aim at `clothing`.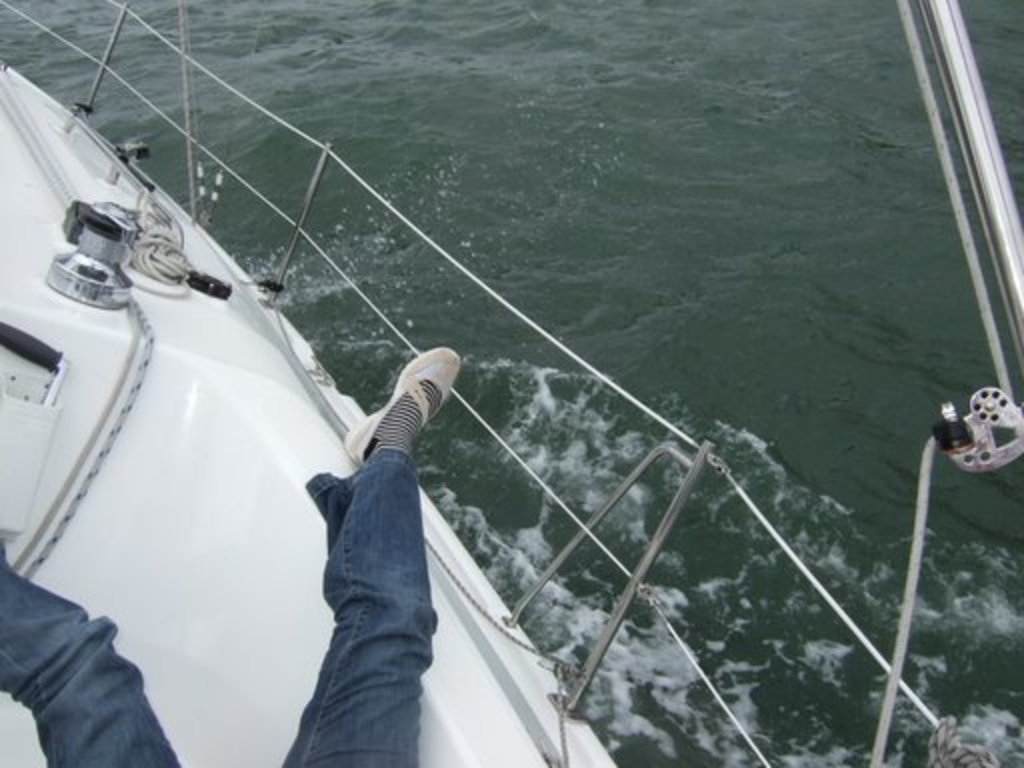
Aimed at crop(0, 438, 440, 766).
